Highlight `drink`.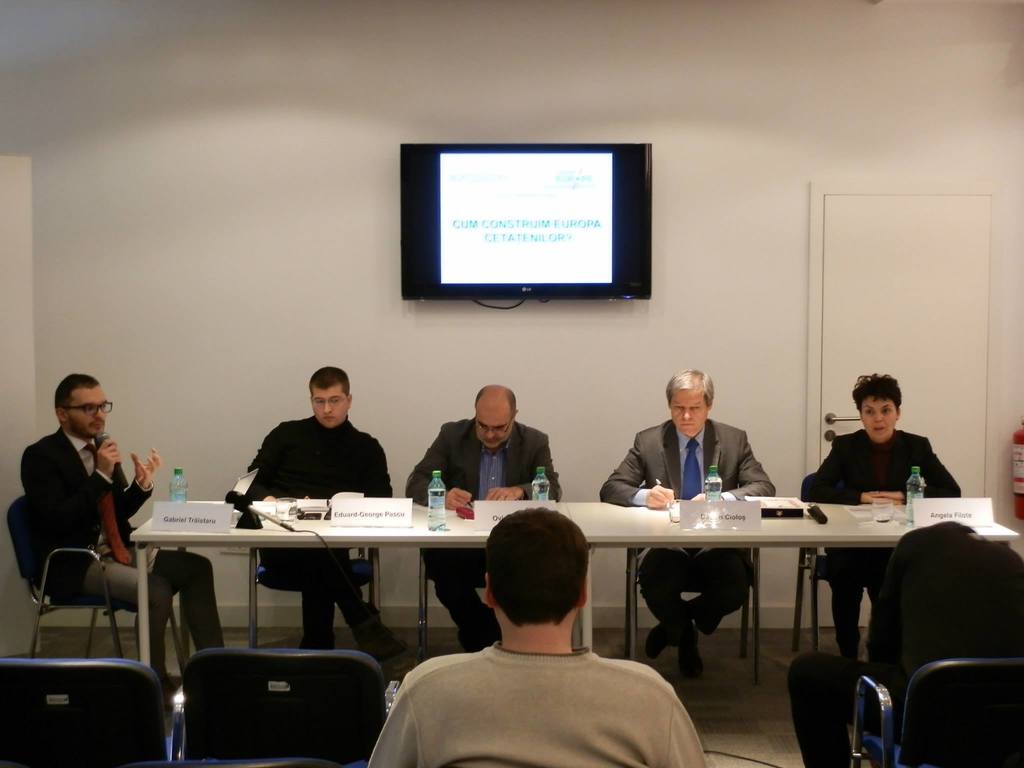
Highlighted region: x1=168, y1=467, x2=188, y2=502.
